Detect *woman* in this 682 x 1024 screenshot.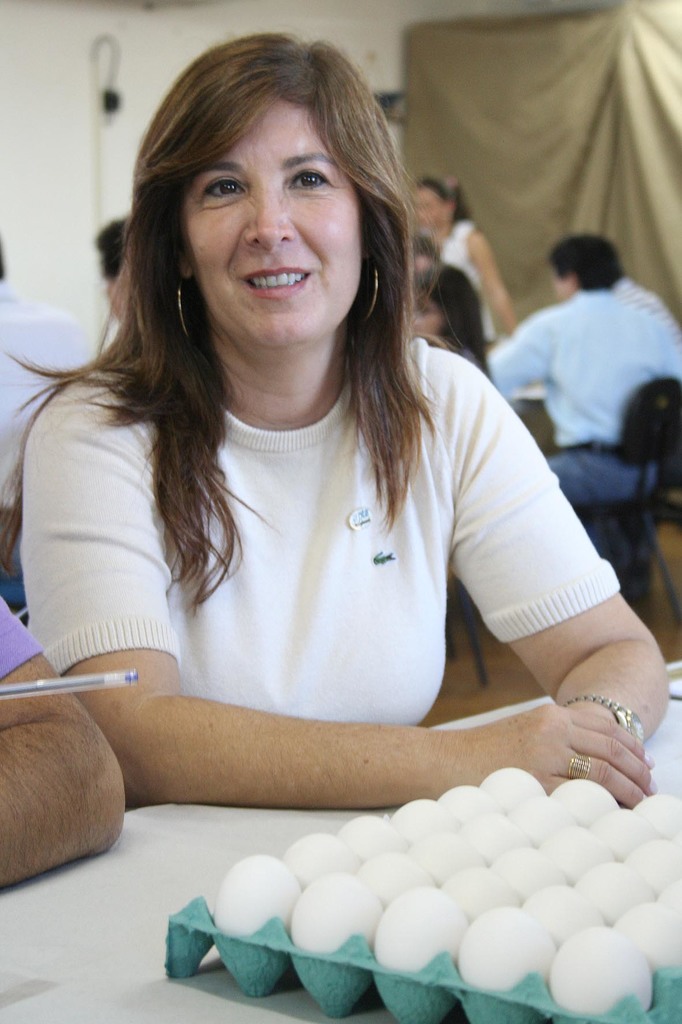
Detection: bbox=(20, 45, 676, 813).
